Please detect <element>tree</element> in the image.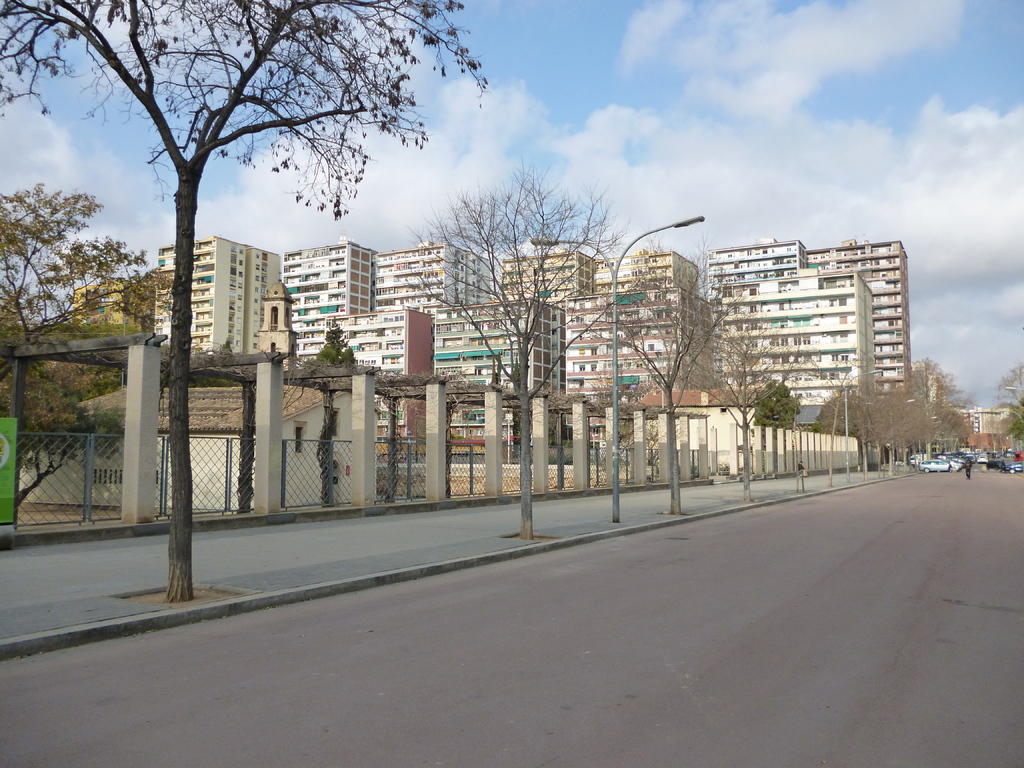
(left=0, top=0, right=490, bottom=603).
